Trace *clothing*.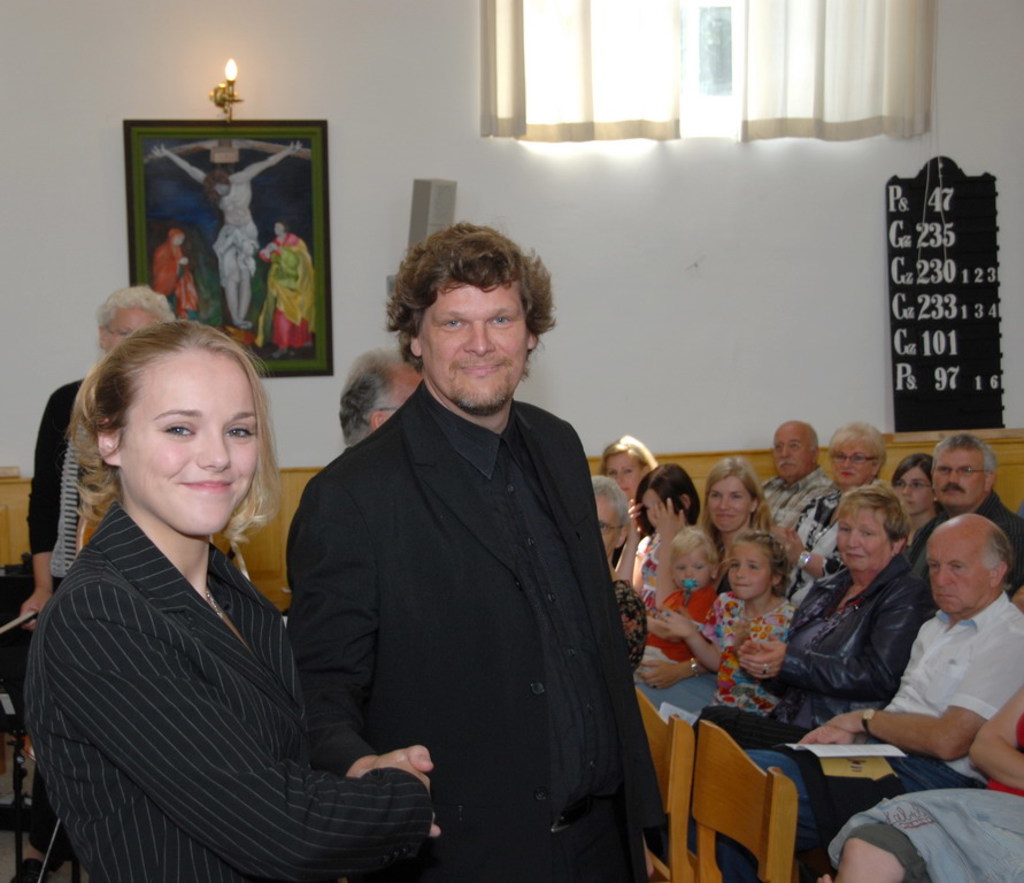
Traced to bbox(719, 588, 1023, 882).
